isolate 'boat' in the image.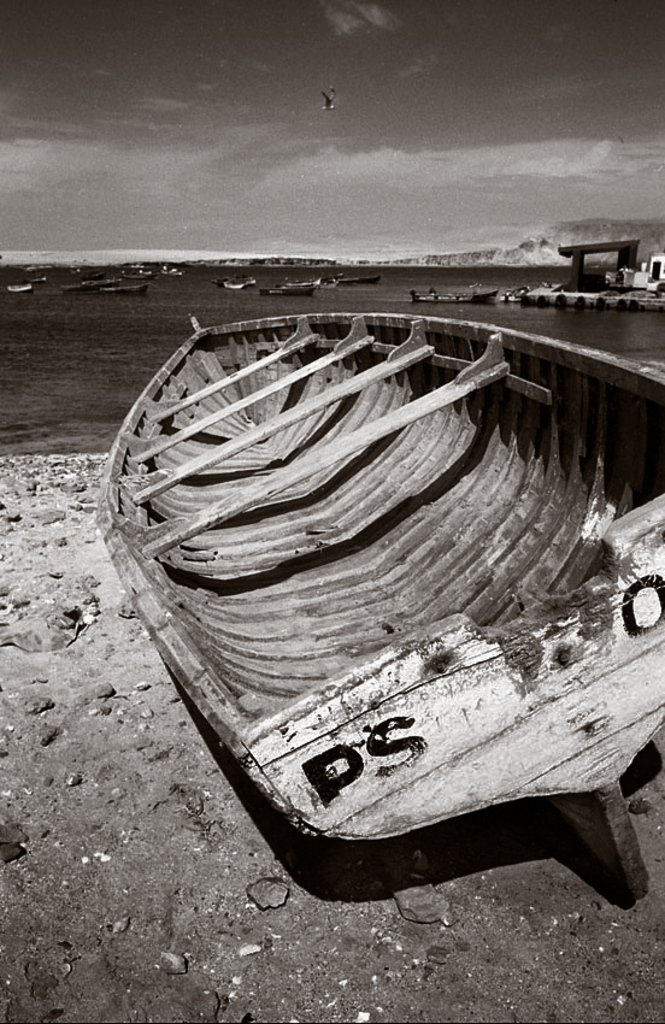
Isolated region: select_region(53, 293, 664, 806).
